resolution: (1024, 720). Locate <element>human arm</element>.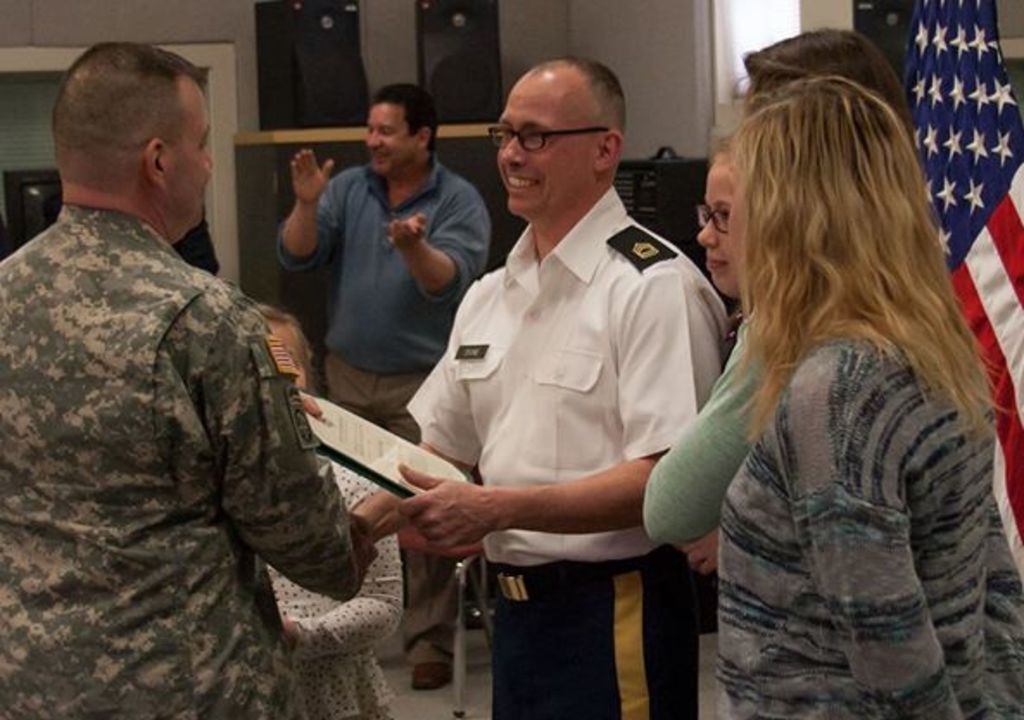
region(763, 357, 967, 718).
